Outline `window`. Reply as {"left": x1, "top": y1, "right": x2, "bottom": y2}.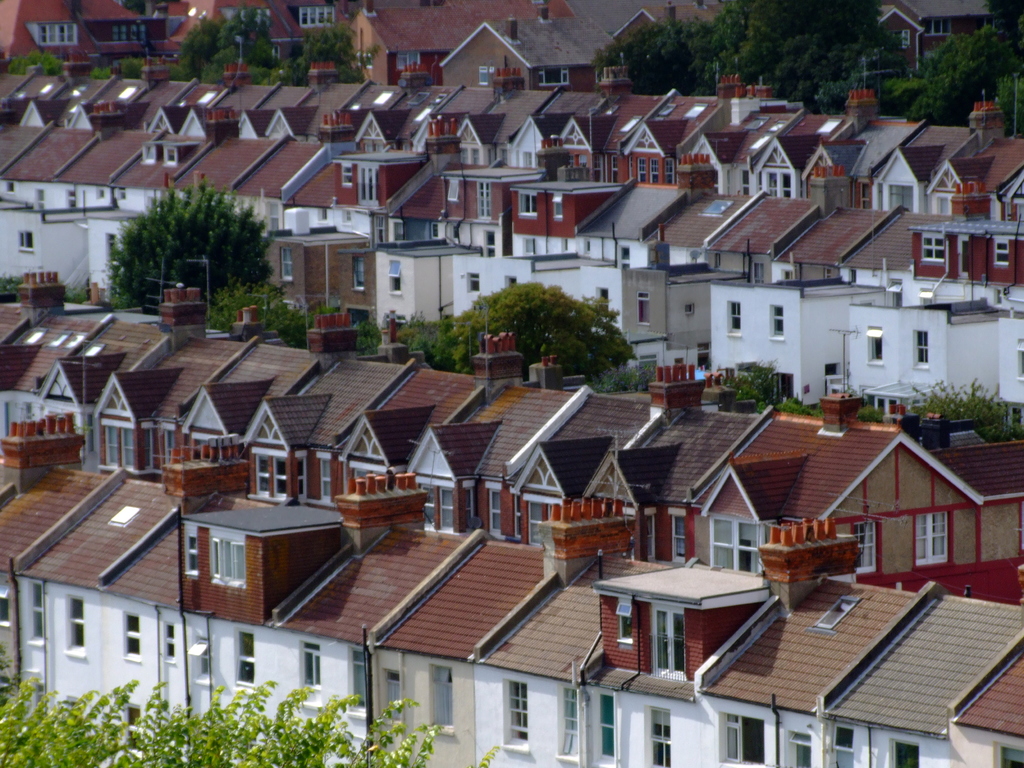
{"left": 429, "top": 664, "right": 457, "bottom": 729}.
